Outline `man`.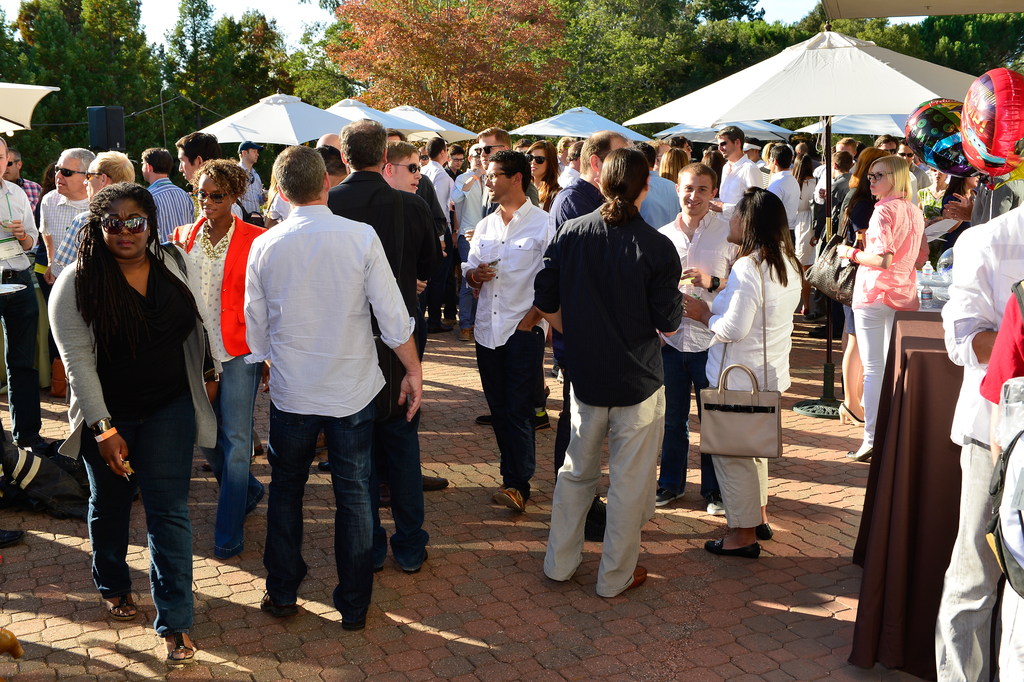
Outline: (x1=530, y1=146, x2=685, y2=595).
